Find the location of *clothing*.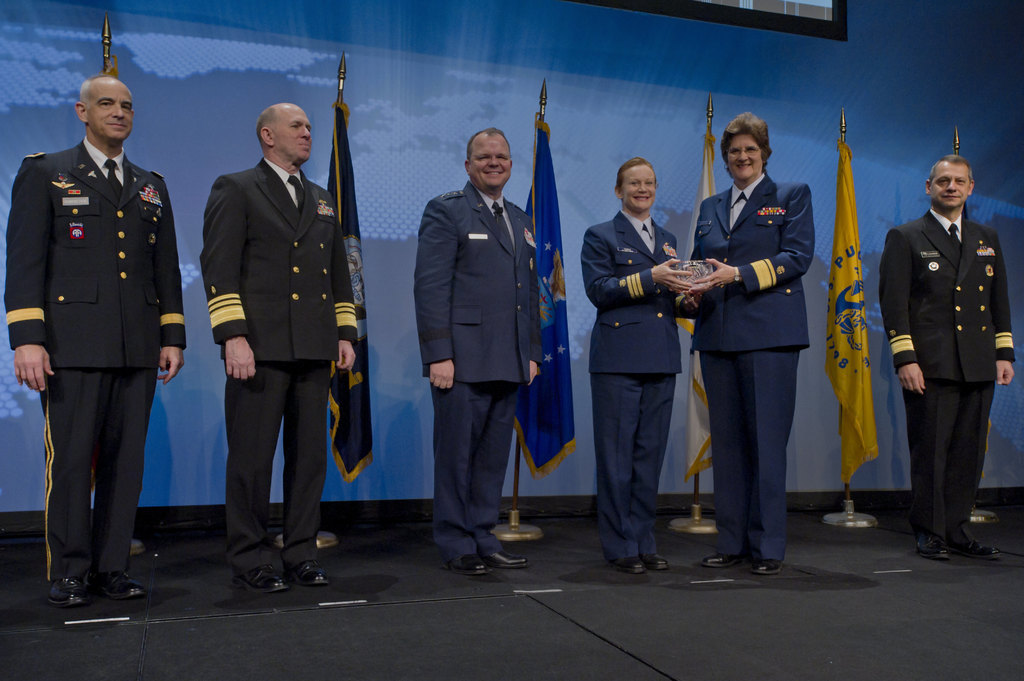
Location: <box>877,206,1012,541</box>.
